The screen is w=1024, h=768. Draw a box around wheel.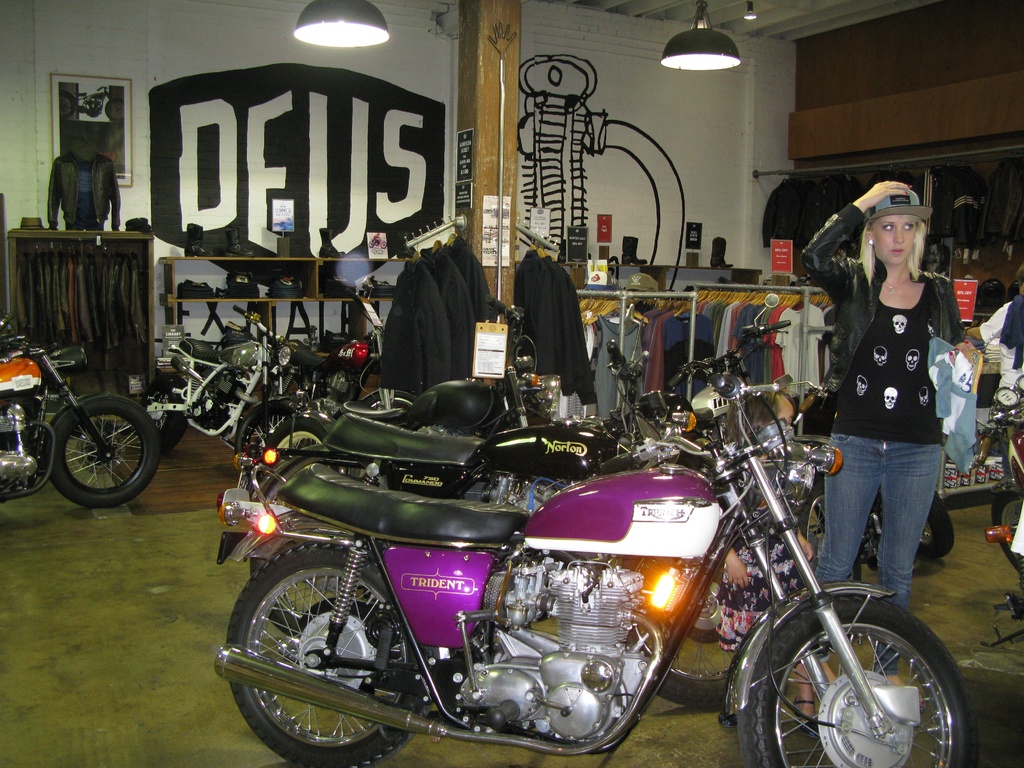
{"x1": 145, "y1": 376, "x2": 190, "y2": 452}.
